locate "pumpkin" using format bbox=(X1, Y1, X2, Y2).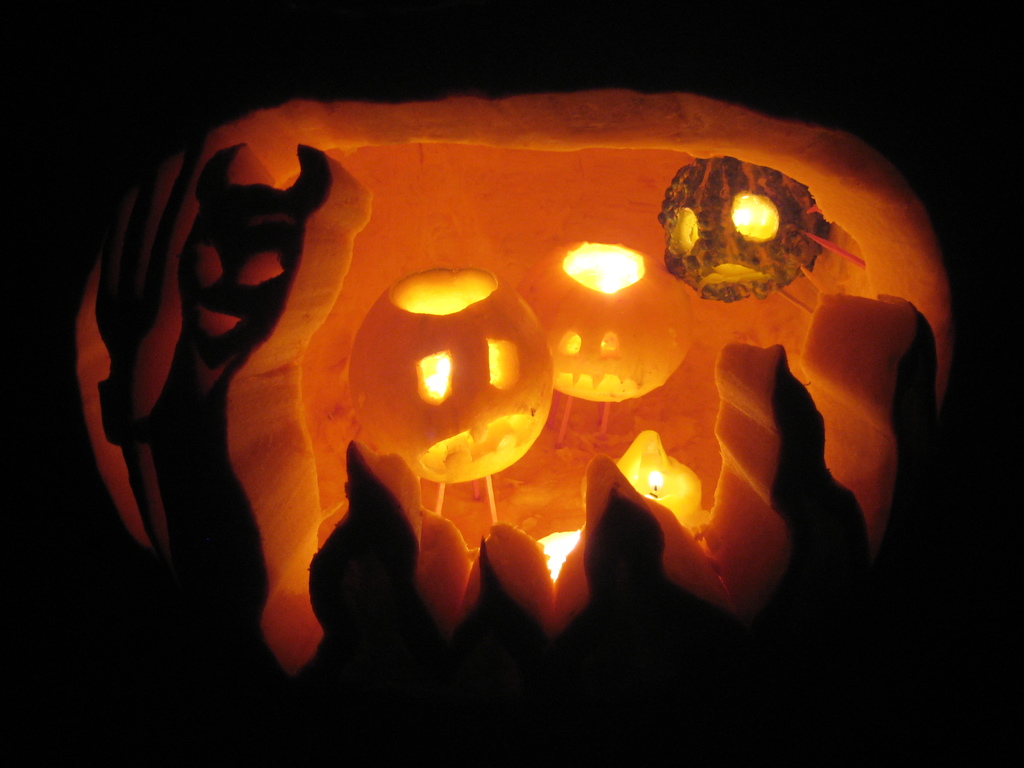
bbox=(59, 82, 980, 767).
